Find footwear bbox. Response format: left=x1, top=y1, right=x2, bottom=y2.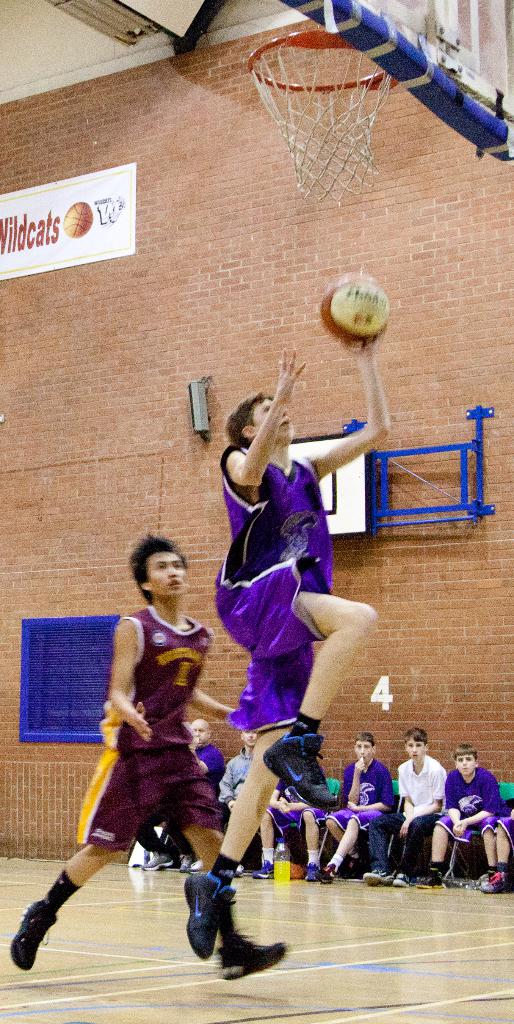
left=257, top=865, right=275, bottom=879.
